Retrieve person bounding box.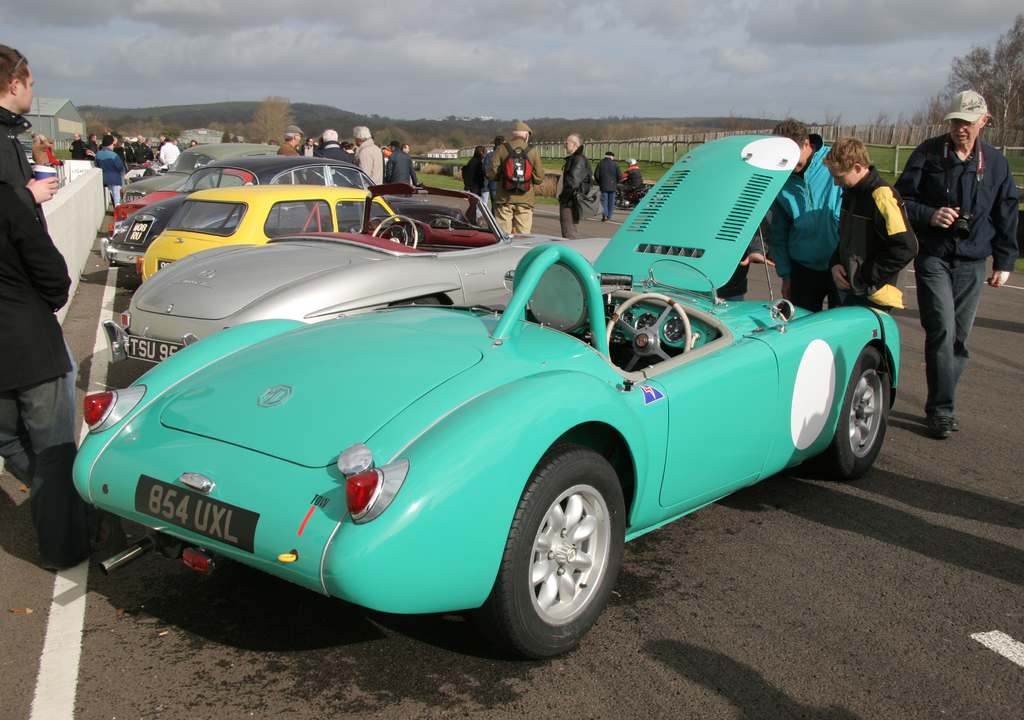
Bounding box: 355, 115, 388, 202.
